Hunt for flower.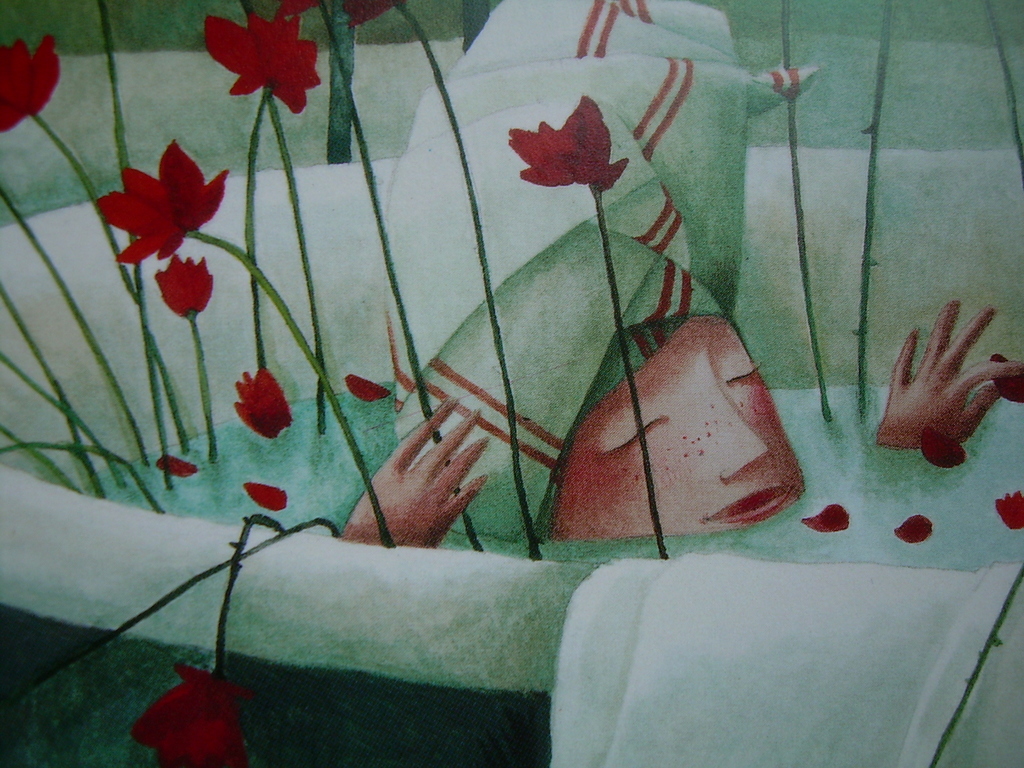
Hunted down at 0, 32, 62, 138.
